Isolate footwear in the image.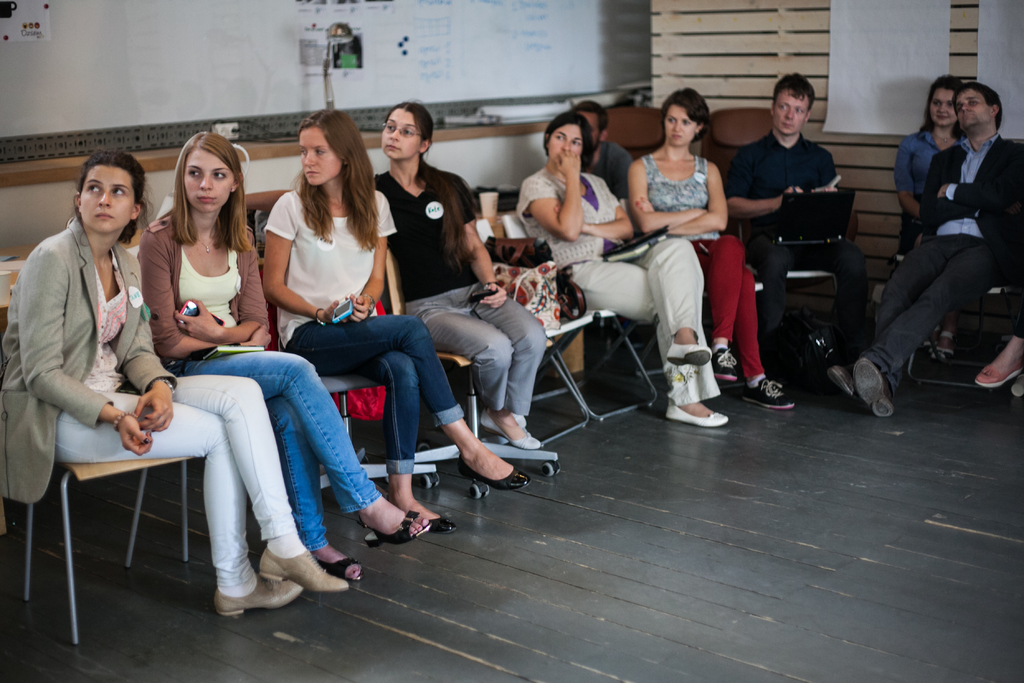
Isolated region: [x1=216, y1=575, x2=301, y2=614].
